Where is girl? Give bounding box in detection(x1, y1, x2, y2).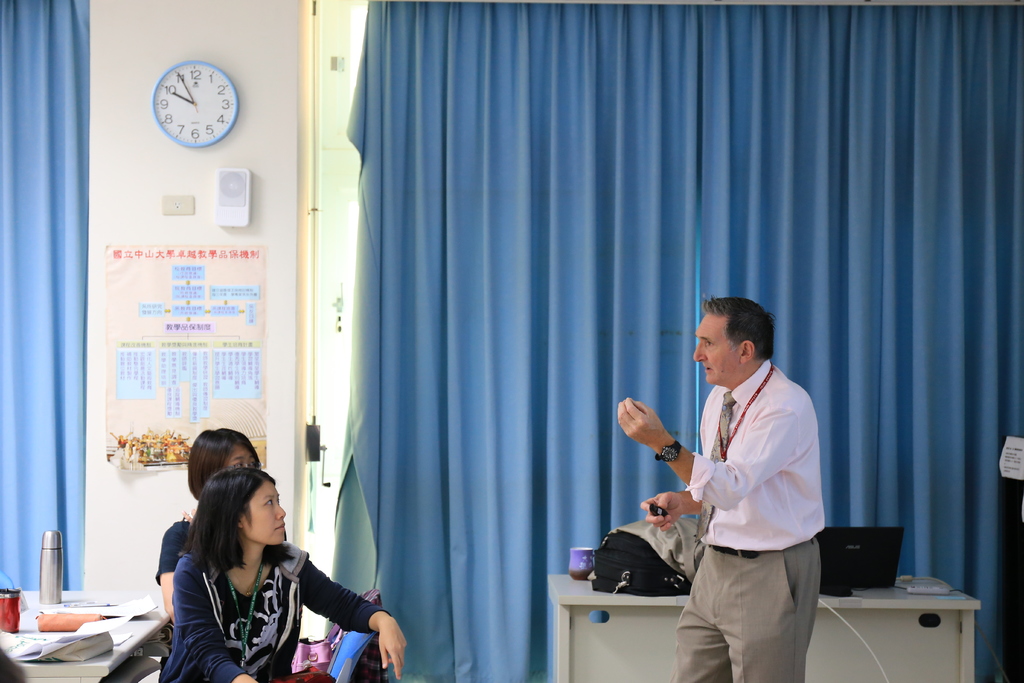
detection(158, 427, 287, 655).
